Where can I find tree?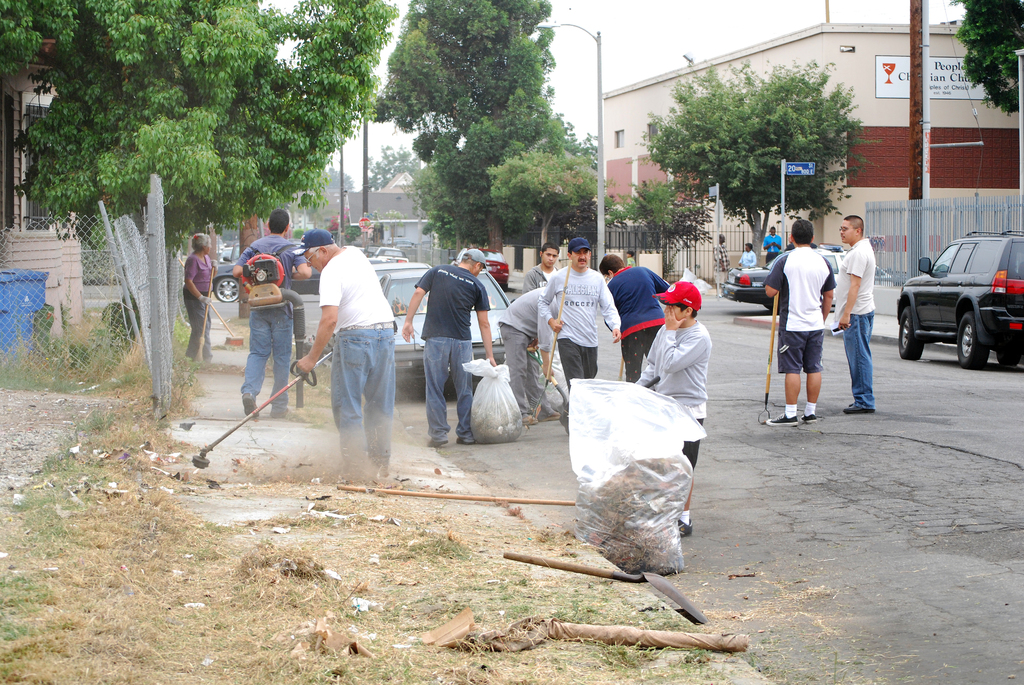
You can find it at 0:0:396:430.
